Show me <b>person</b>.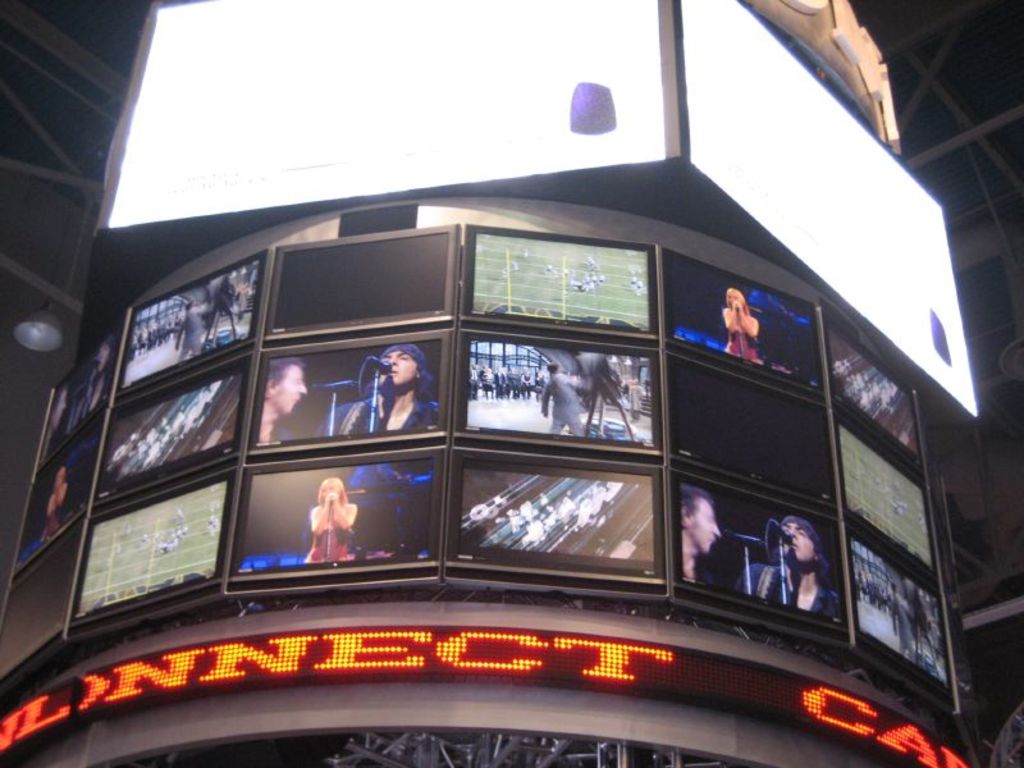
<b>person</b> is here: locate(251, 356, 319, 442).
